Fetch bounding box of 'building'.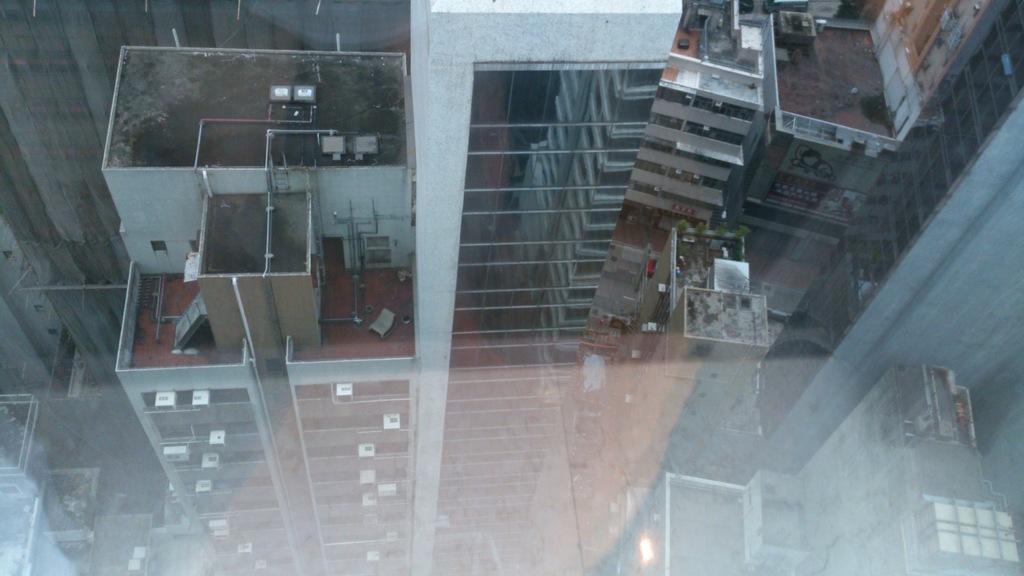
Bbox: locate(661, 0, 1023, 479).
